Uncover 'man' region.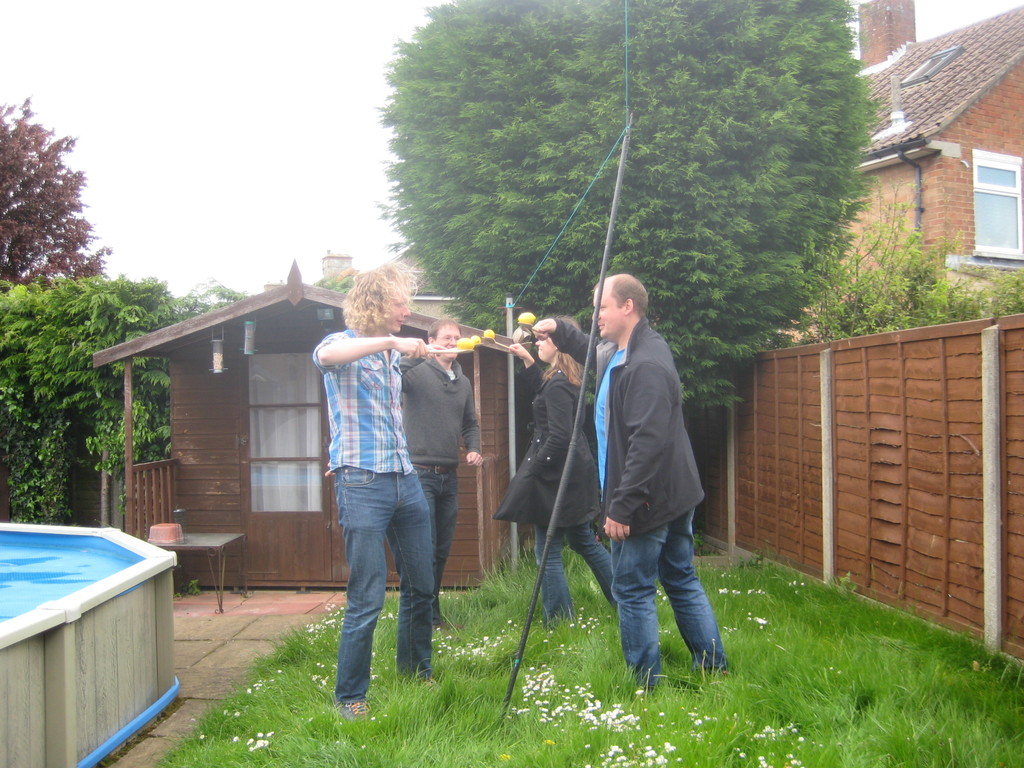
Uncovered: [528,269,739,701].
